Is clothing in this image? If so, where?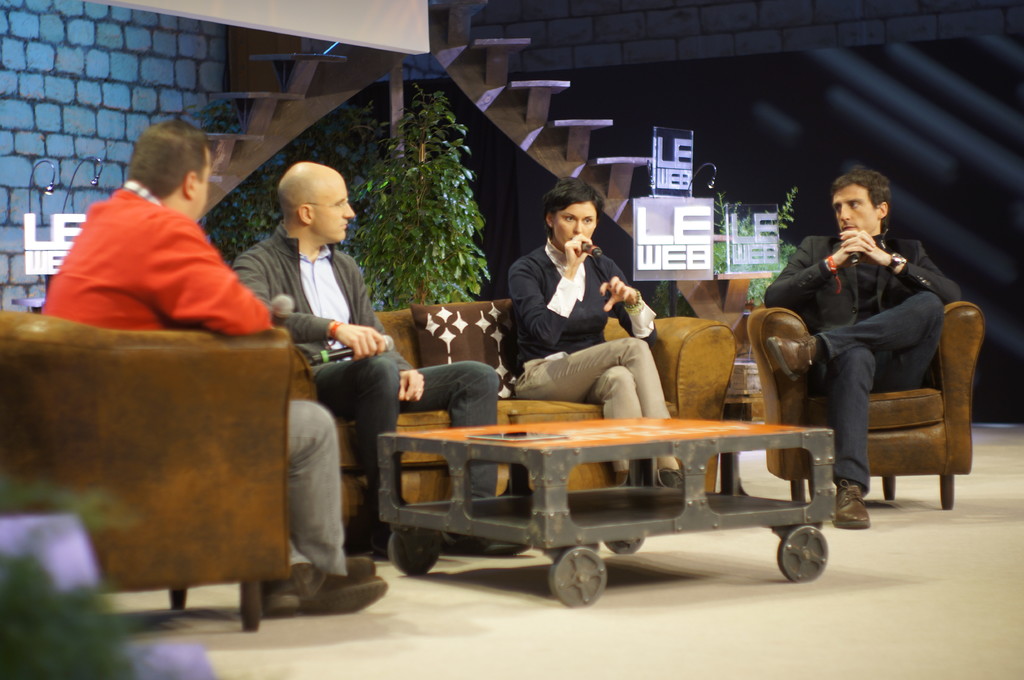
Yes, at box(769, 226, 957, 491).
